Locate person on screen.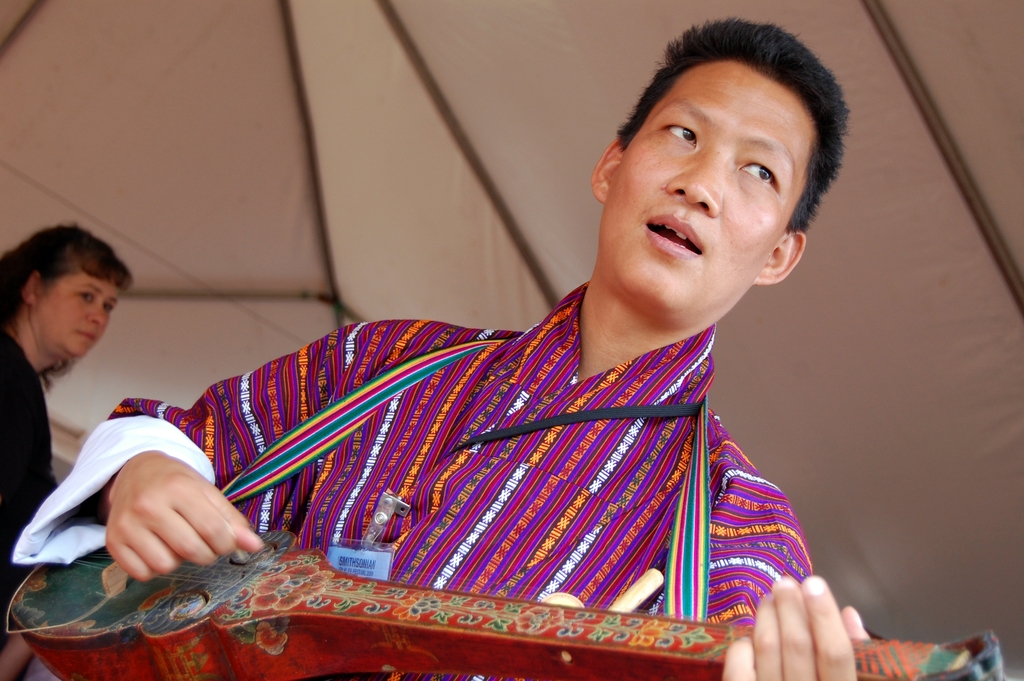
On screen at box(84, 100, 834, 680).
